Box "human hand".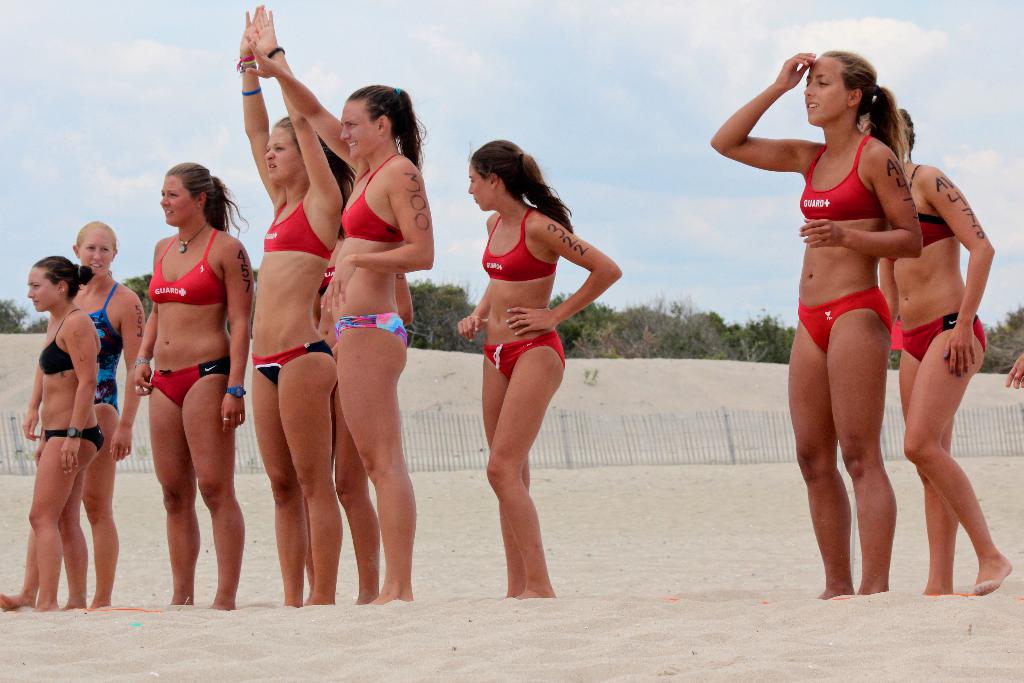
crop(505, 304, 556, 336).
